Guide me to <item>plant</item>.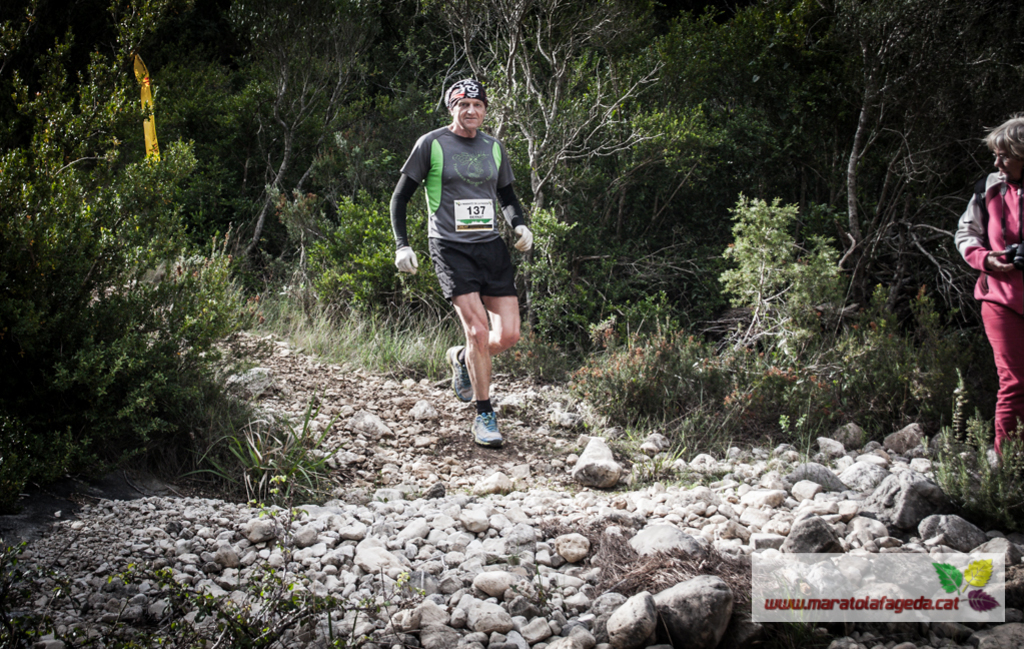
Guidance: x1=0, y1=536, x2=111, y2=648.
